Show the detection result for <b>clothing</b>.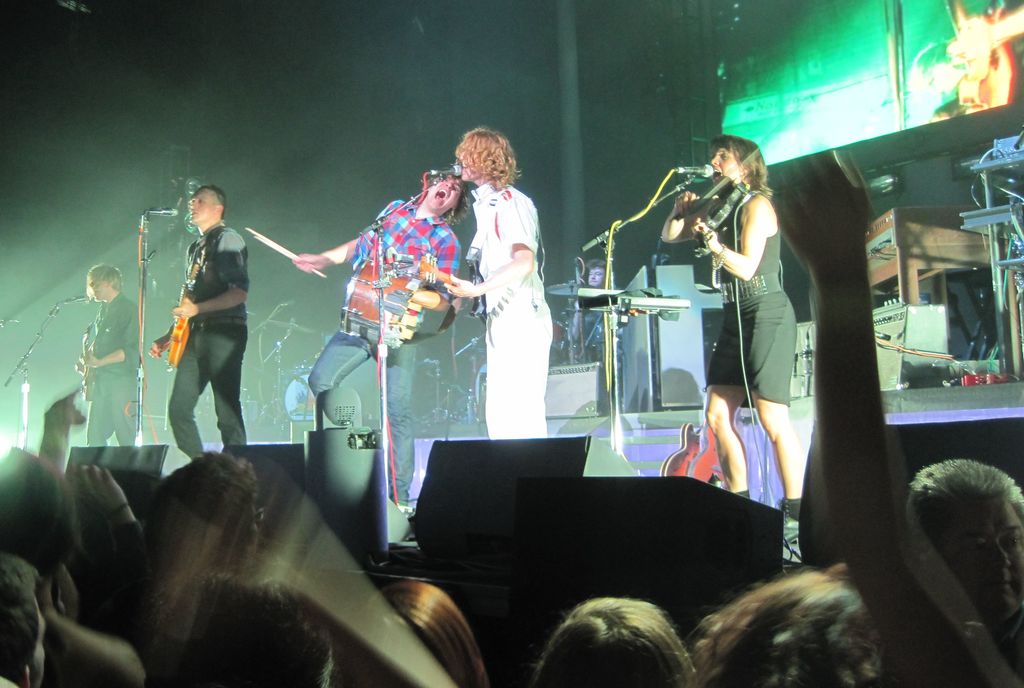
{"left": 308, "top": 194, "right": 464, "bottom": 495}.
